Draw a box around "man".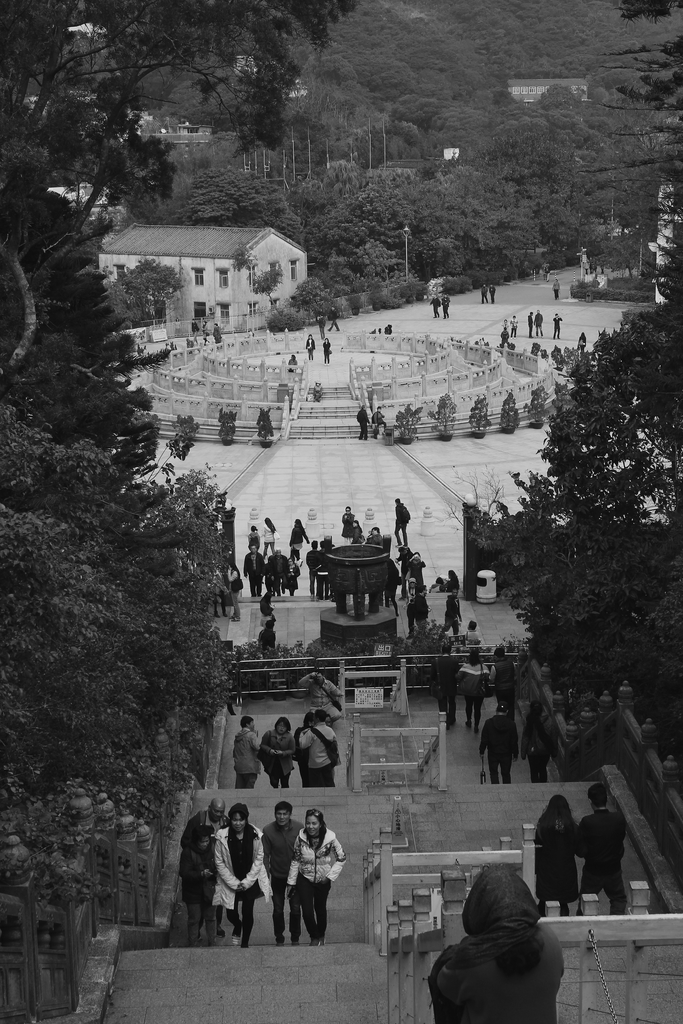
[left=261, top=803, right=307, bottom=945].
